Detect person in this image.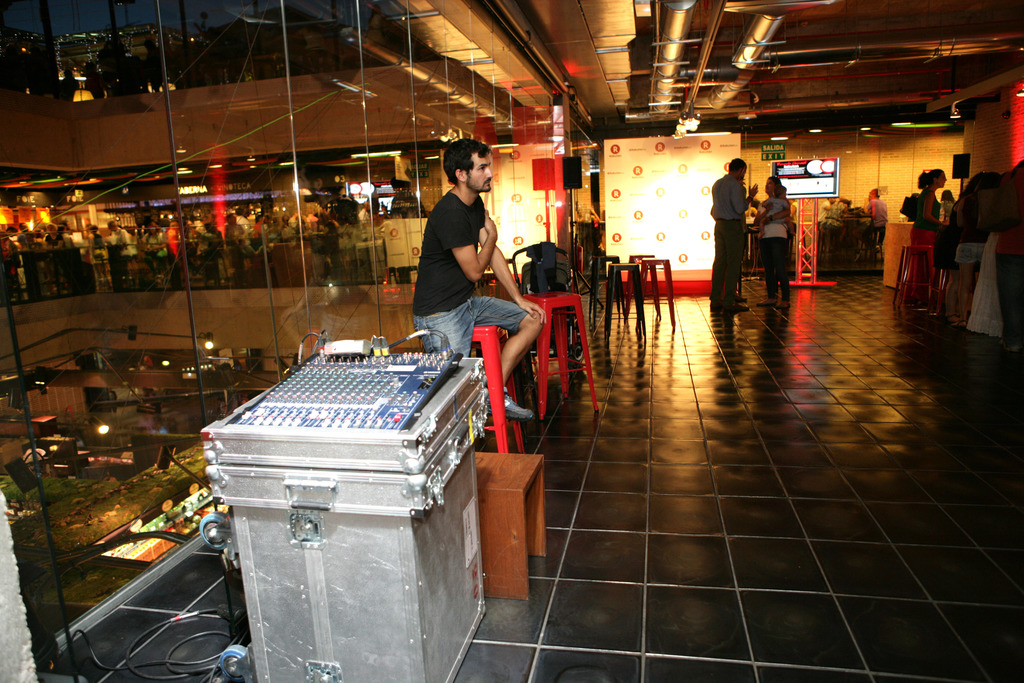
Detection: <box>755,173,794,312</box>.
